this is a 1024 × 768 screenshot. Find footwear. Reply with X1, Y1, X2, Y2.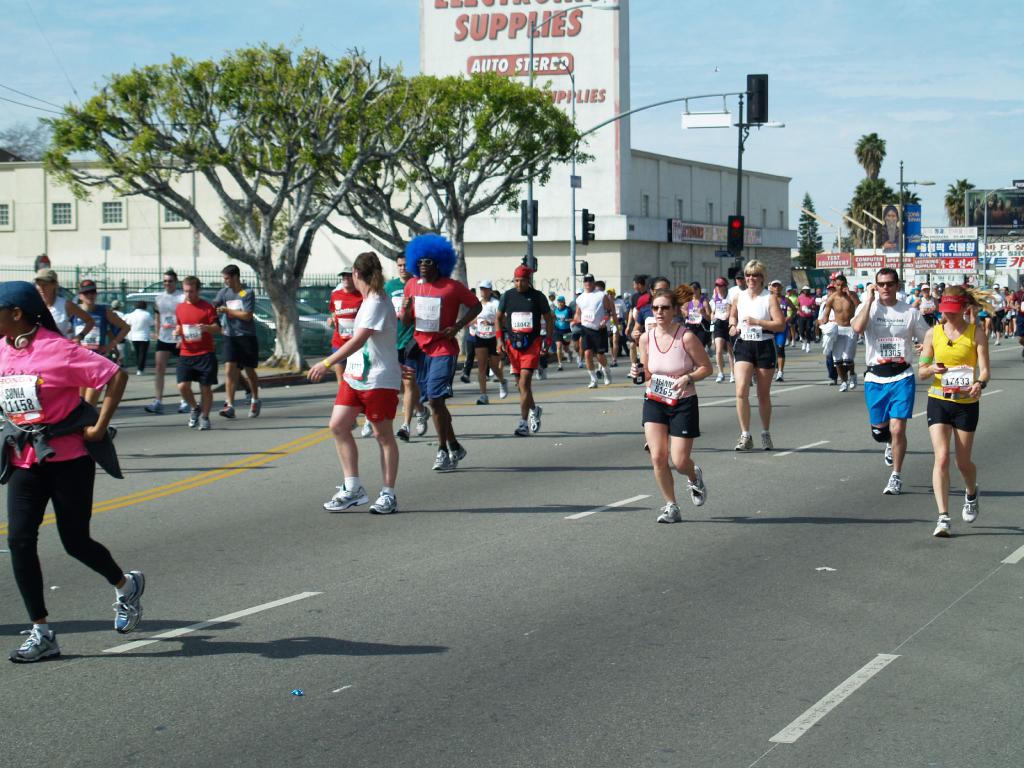
451, 449, 466, 471.
